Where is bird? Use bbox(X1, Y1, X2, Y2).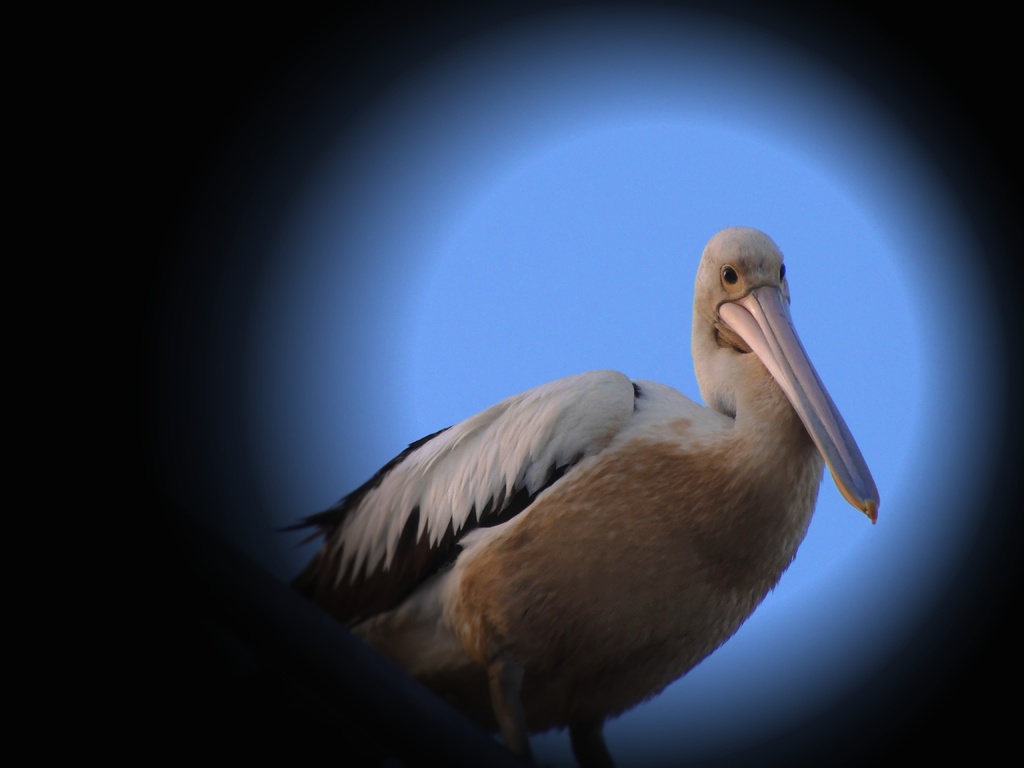
bbox(310, 246, 849, 767).
